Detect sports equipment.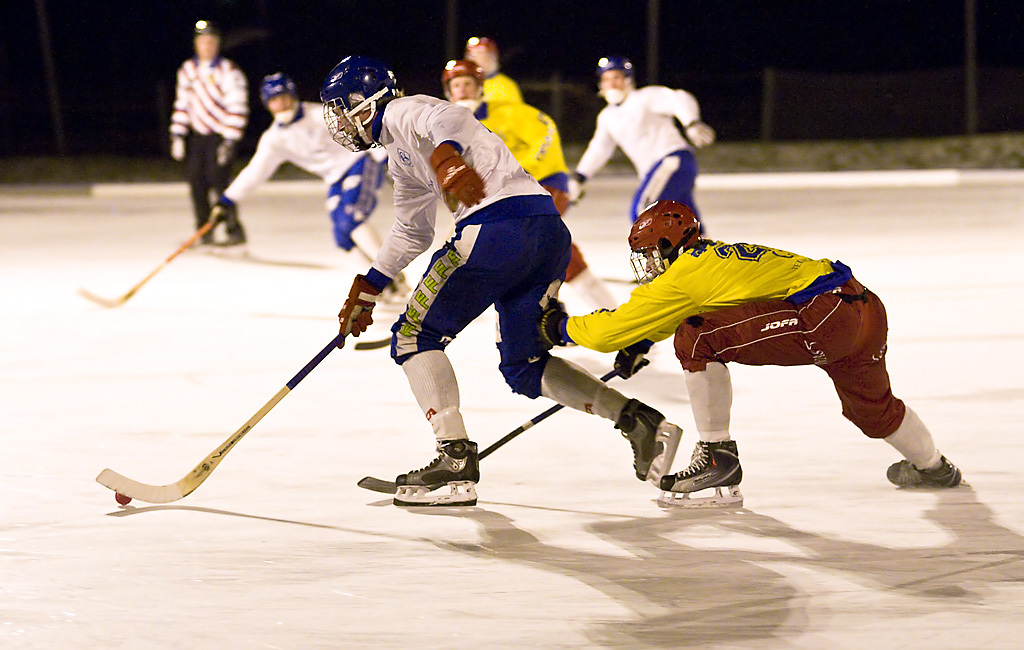
Detected at region(114, 486, 132, 507).
